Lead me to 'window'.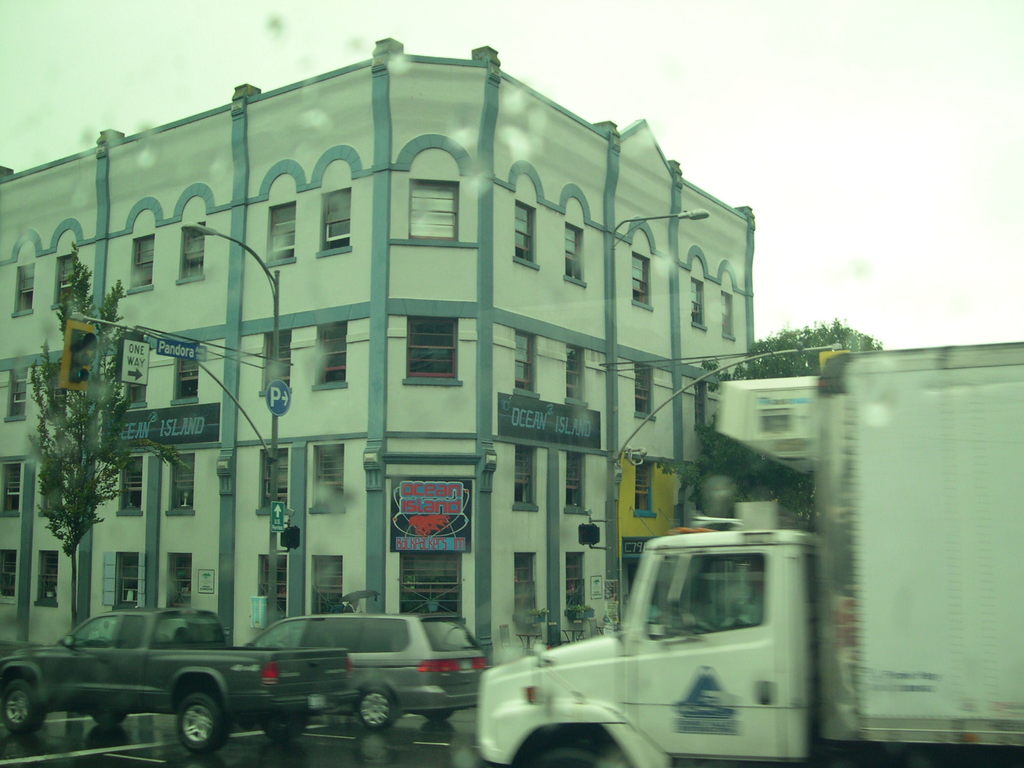
Lead to Rect(35, 551, 63, 604).
